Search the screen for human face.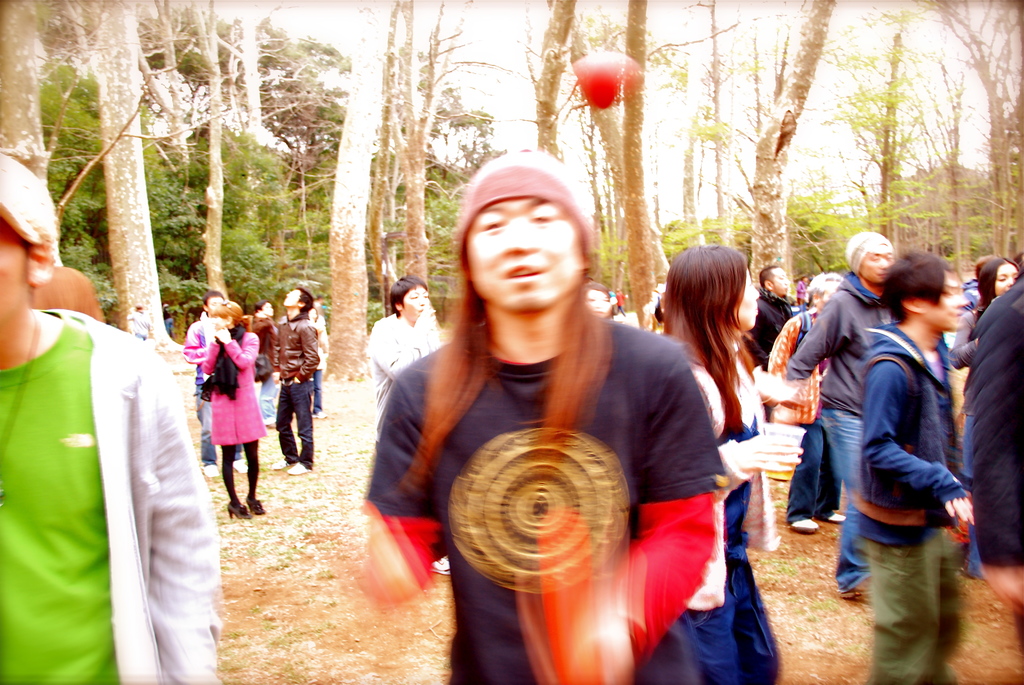
Found at bbox(993, 262, 1021, 298).
